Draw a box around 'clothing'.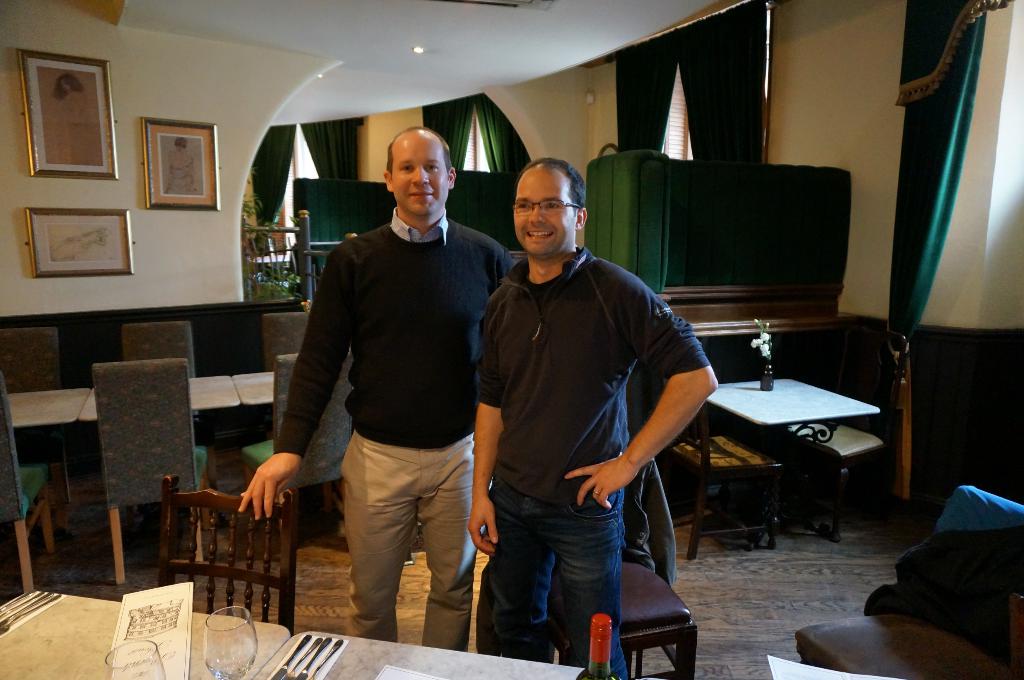
rect(474, 241, 712, 679).
